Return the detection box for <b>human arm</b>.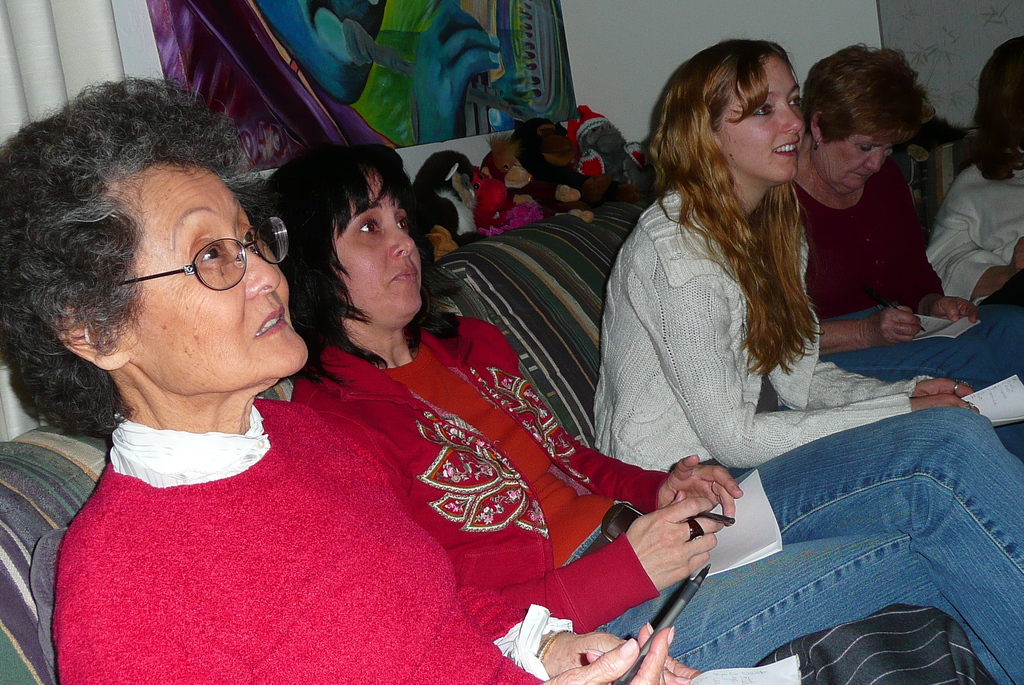
x1=461 y1=577 x2=698 y2=681.
